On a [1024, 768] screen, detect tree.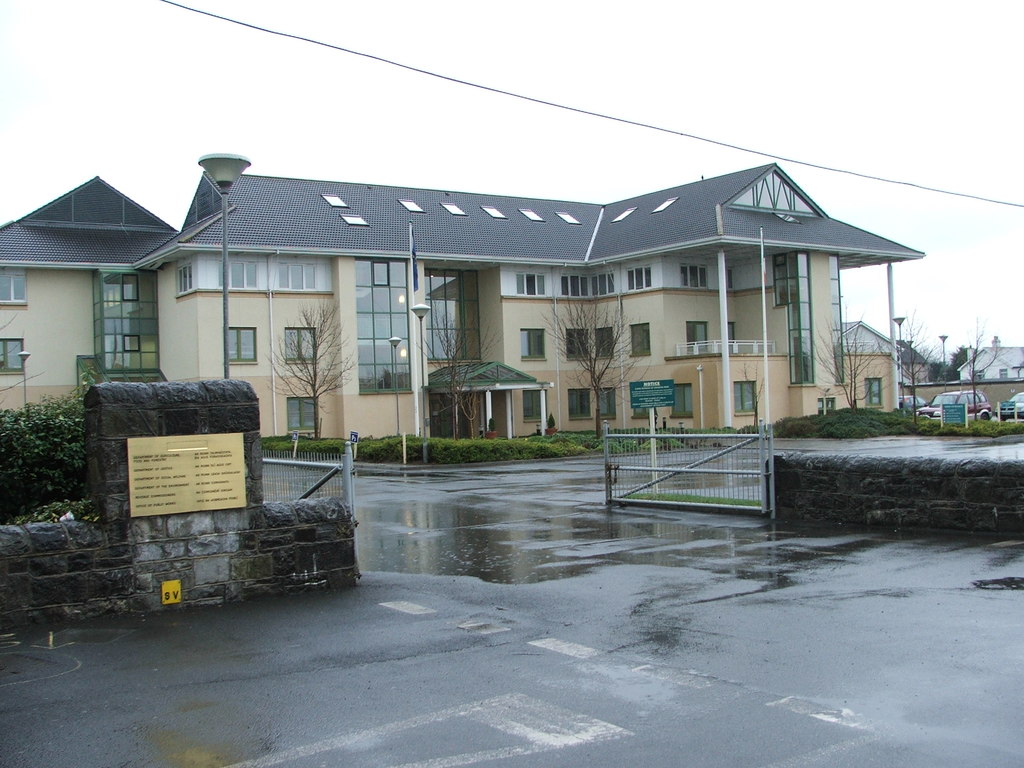
x1=410, y1=304, x2=508, y2=439.
